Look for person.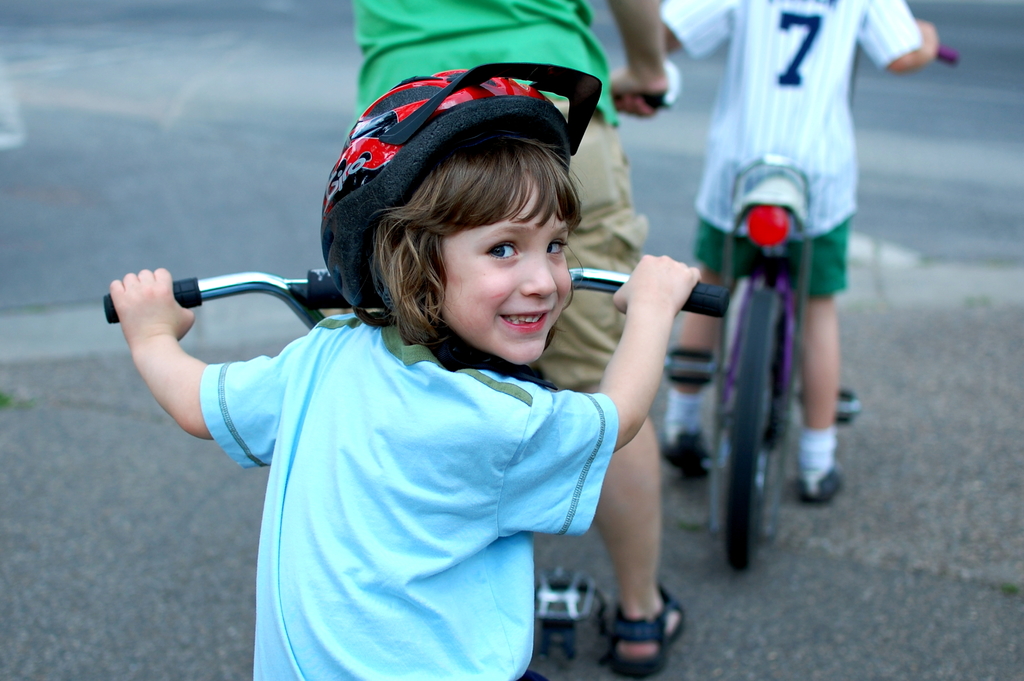
Found: <bbox>110, 114, 700, 680</bbox>.
